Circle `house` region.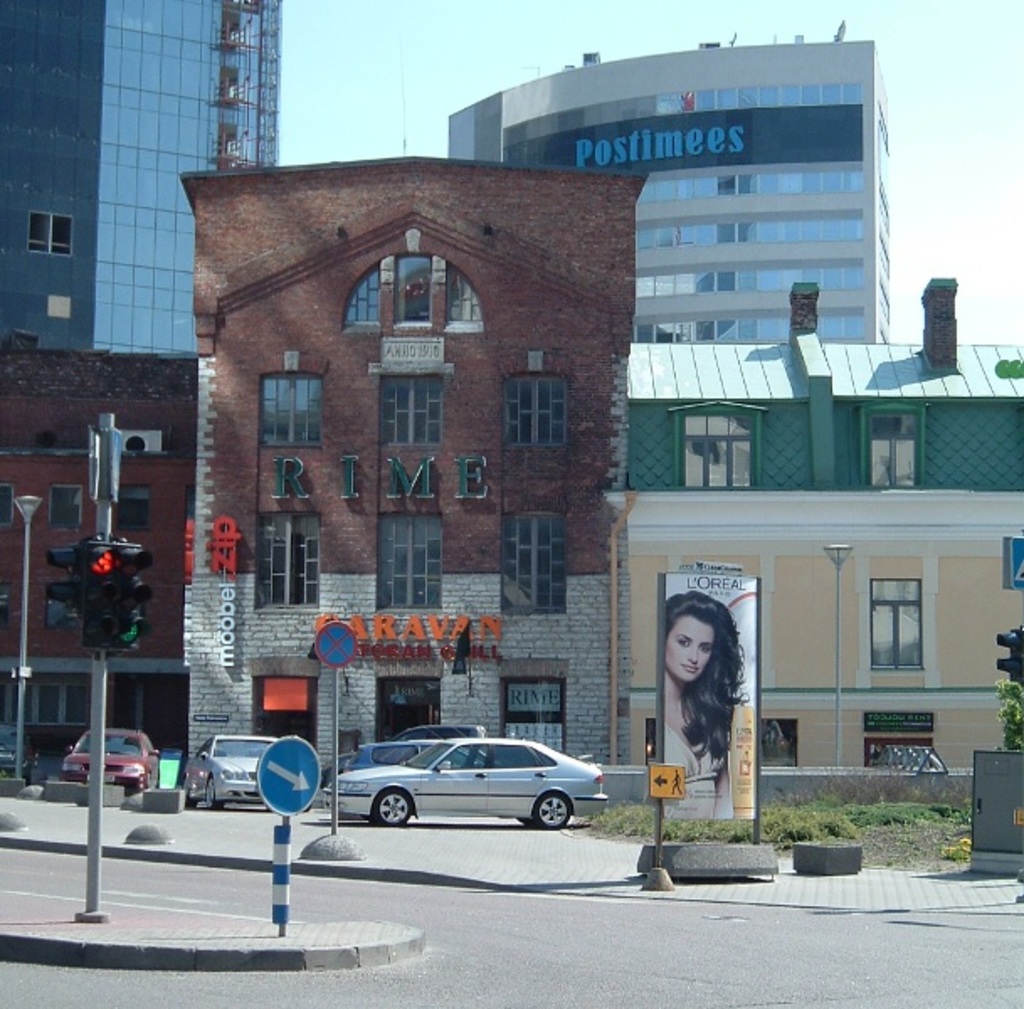
Region: region(3, 326, 225, 787).
